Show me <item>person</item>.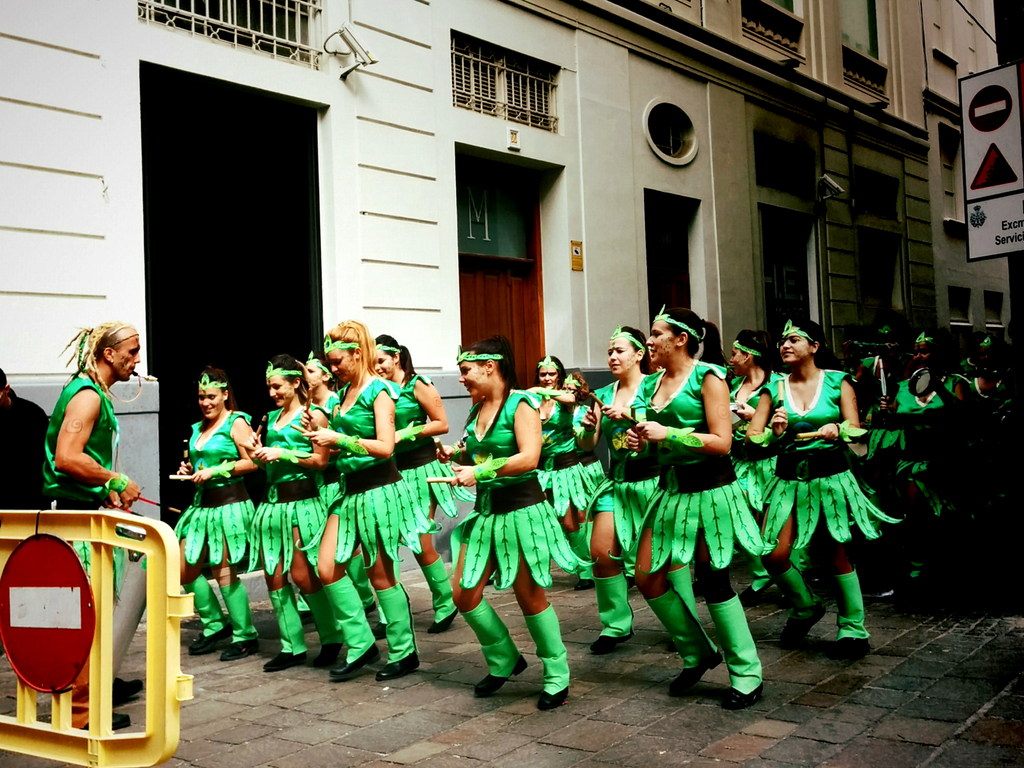
<item>person</item> is here: <box>312,322,416,671</box>.
